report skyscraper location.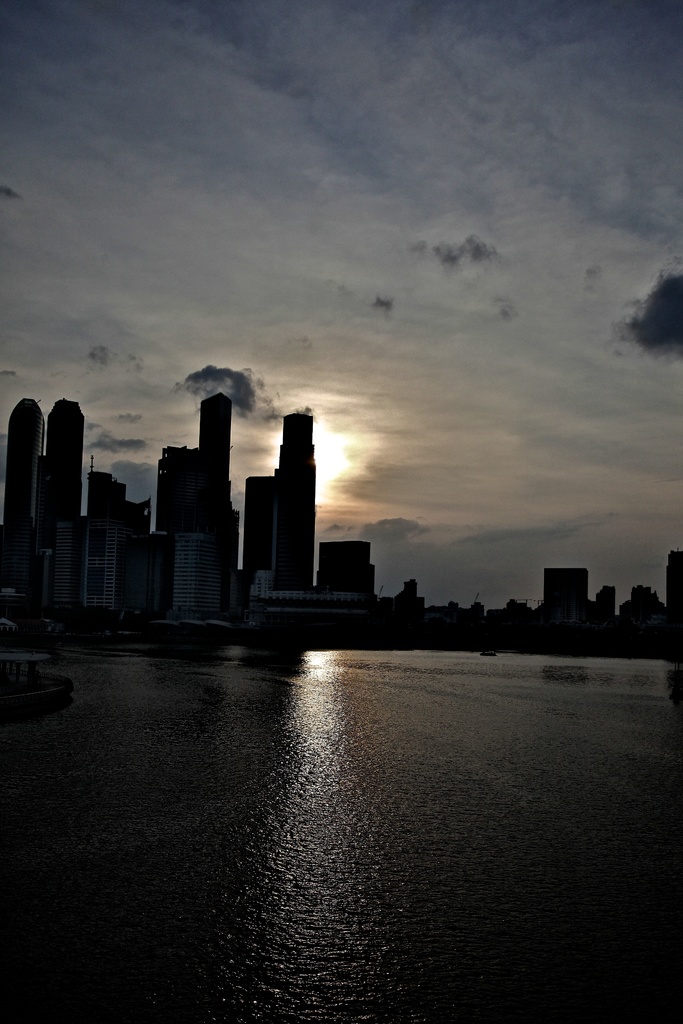
Report: crop(239, 410, 311, 584).
